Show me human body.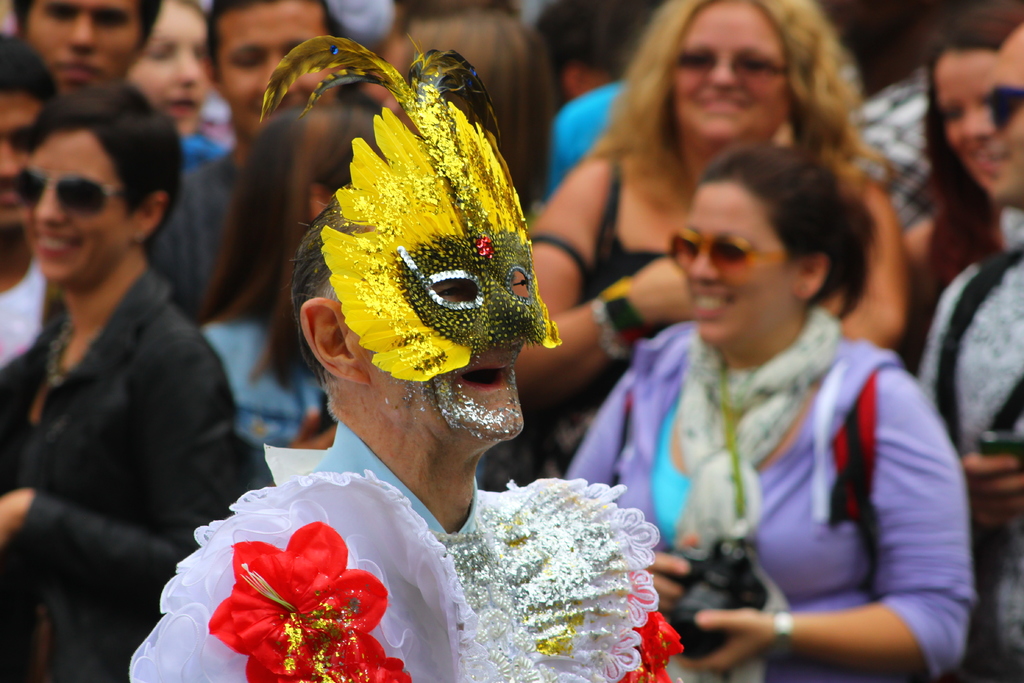
human body is here: 123, 184, 679, 682.
